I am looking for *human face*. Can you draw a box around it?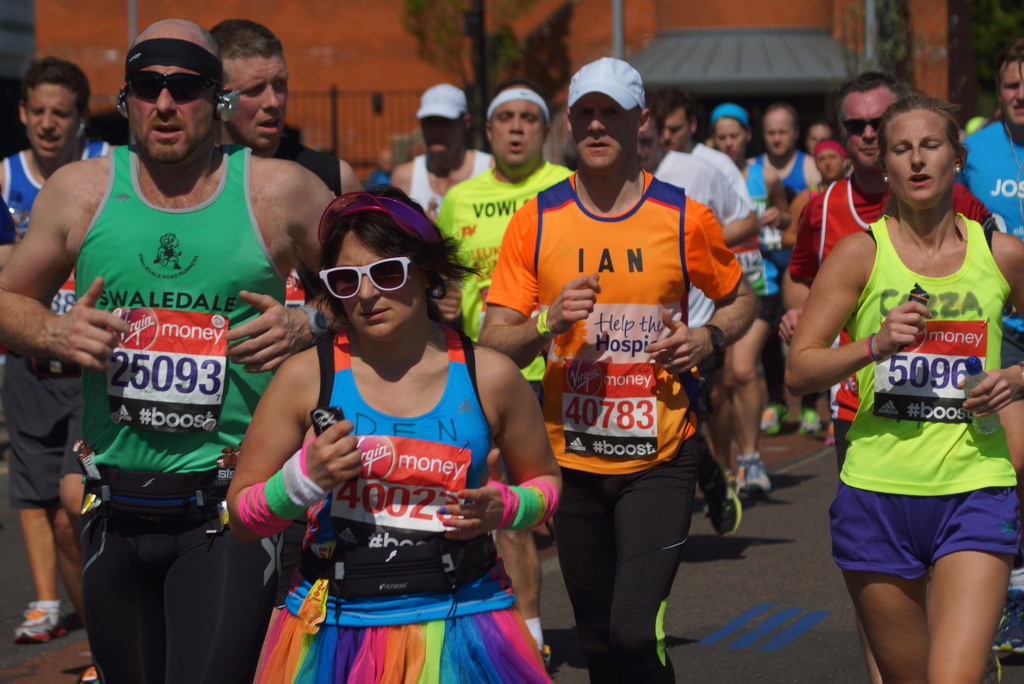
Sure, the bounding box is 328,226,426,344.
